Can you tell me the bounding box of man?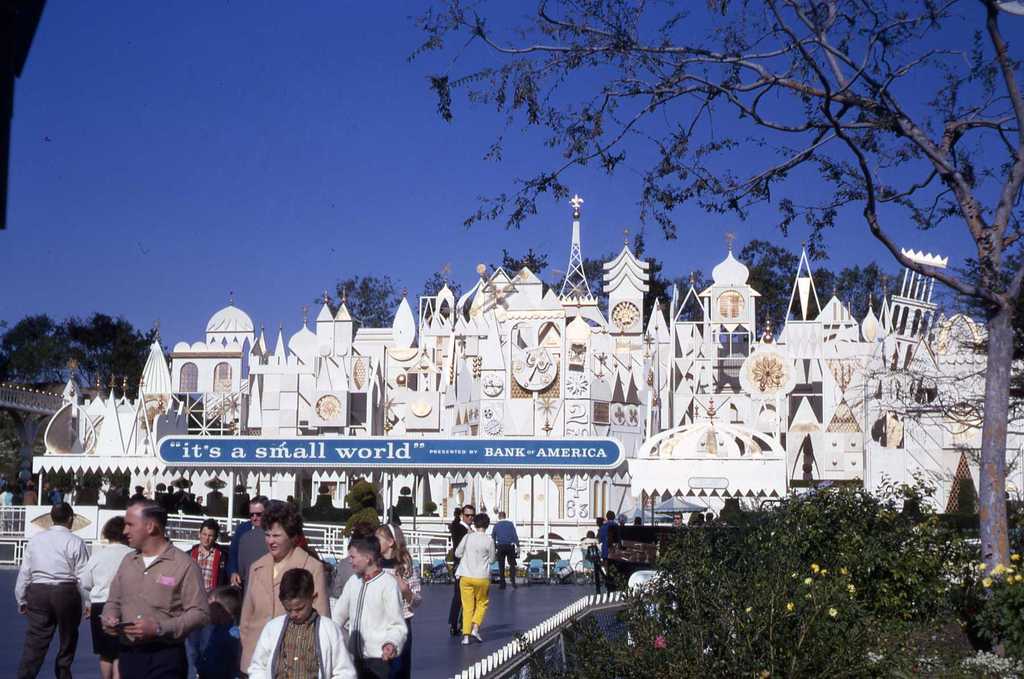
BBox(446, 507, 481, 642).
